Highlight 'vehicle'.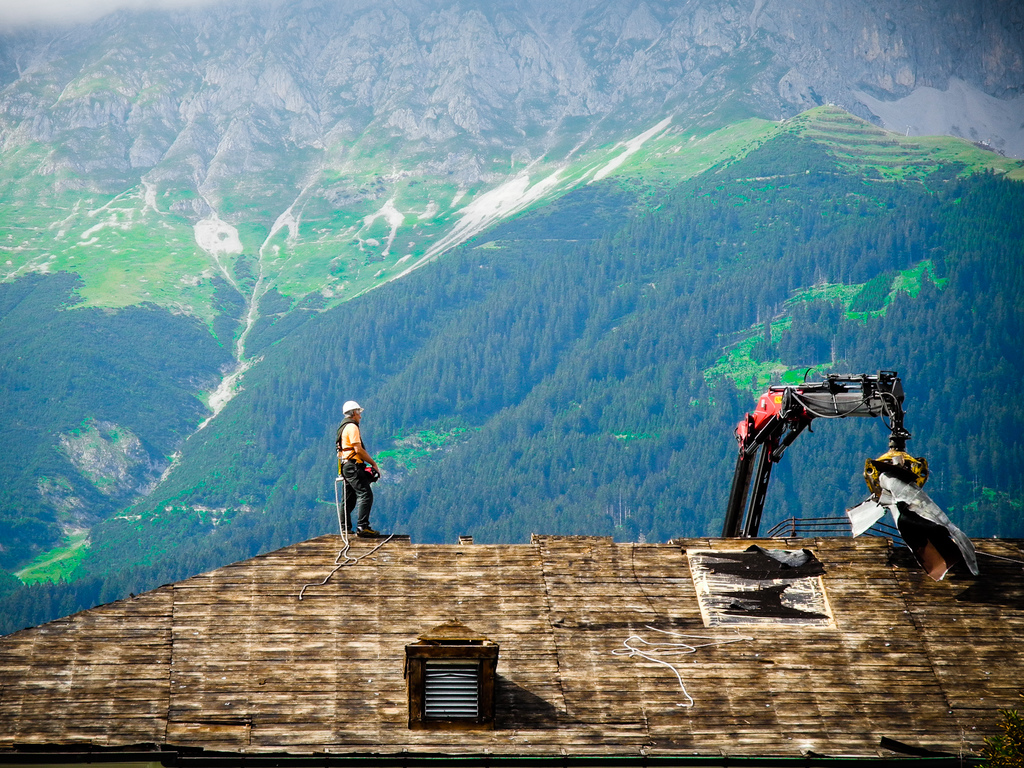
Highlighted region: [x1=724, y1=364, x2=927, y2=534].
